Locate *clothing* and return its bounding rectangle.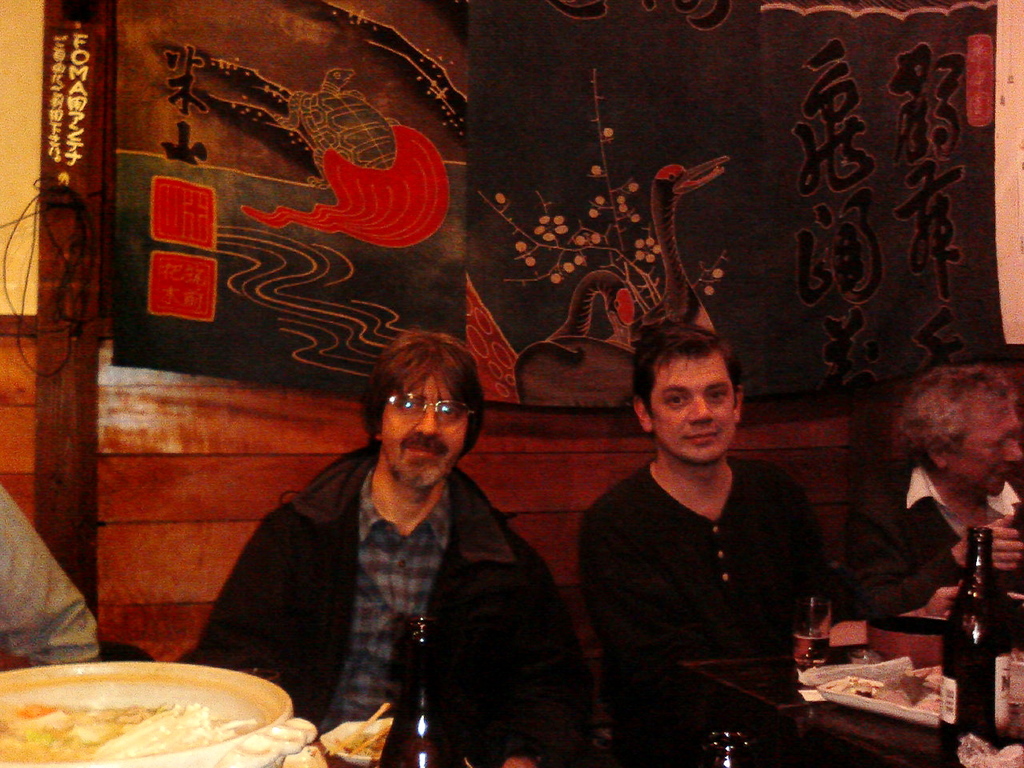
{"x1": 572, "y1": 448, "x2": 830, "y2": 767}.
